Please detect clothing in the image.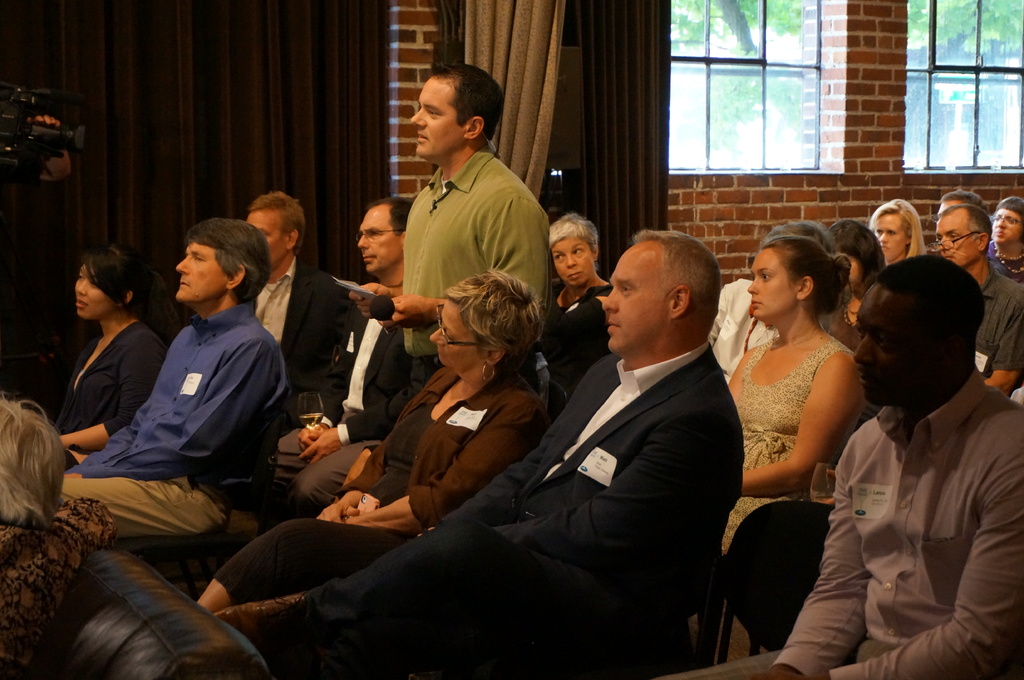
<bbox>727, 335, 854, 551</bbox>.
